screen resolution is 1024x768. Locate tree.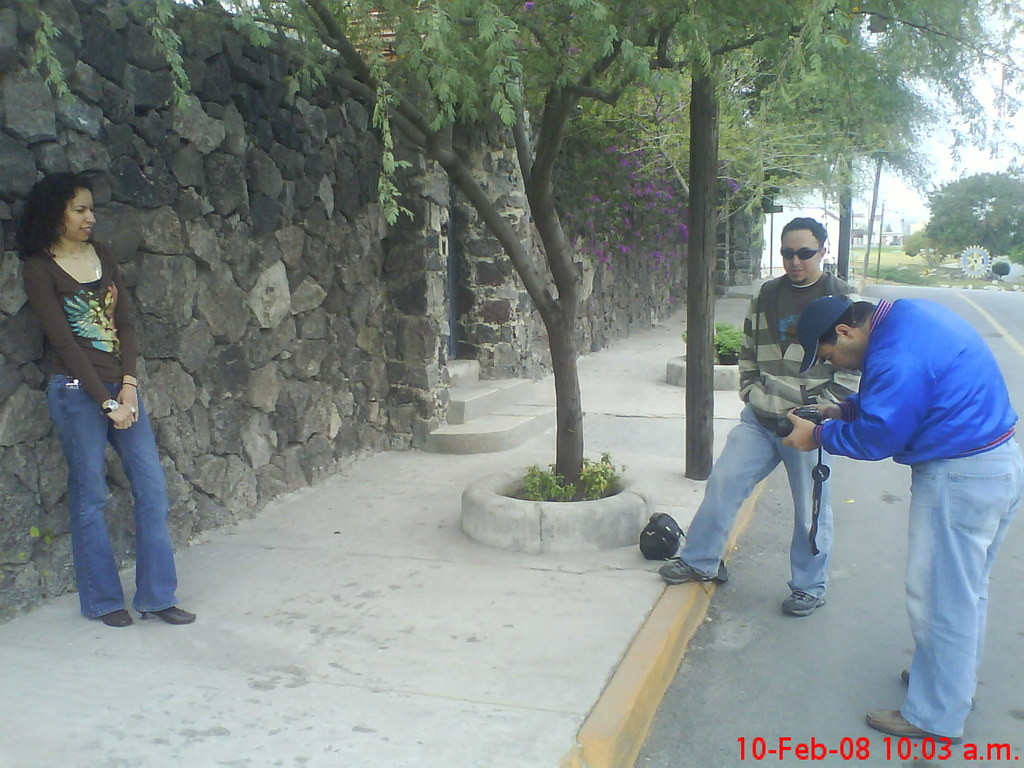
bbox=(569, 0, 1007, 195).
